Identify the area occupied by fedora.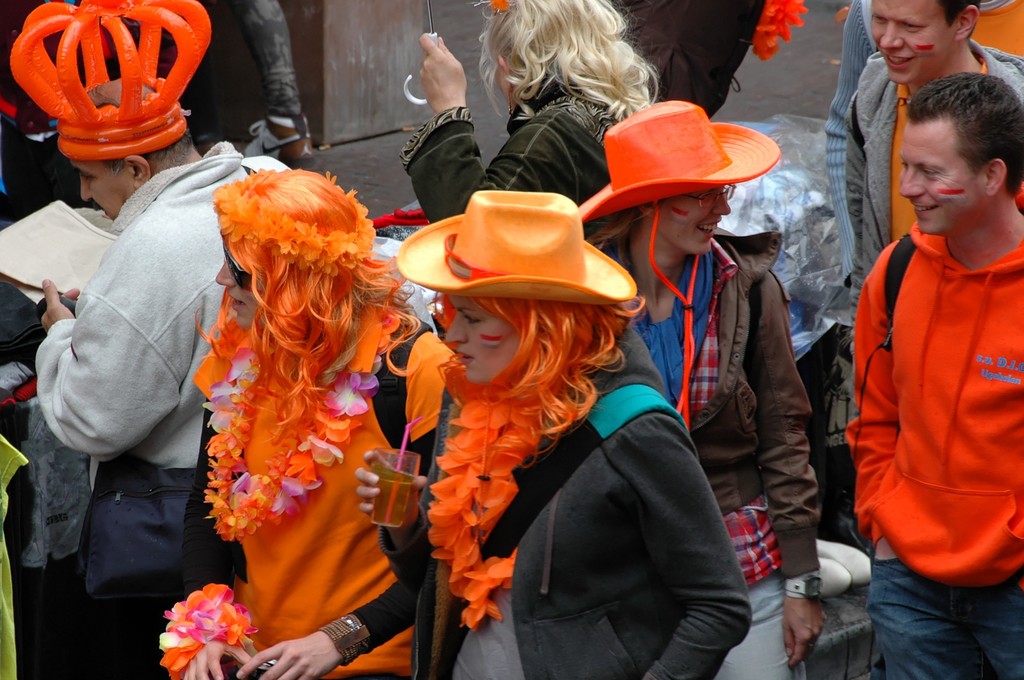
Area: box(581, 93, 788, 236).
